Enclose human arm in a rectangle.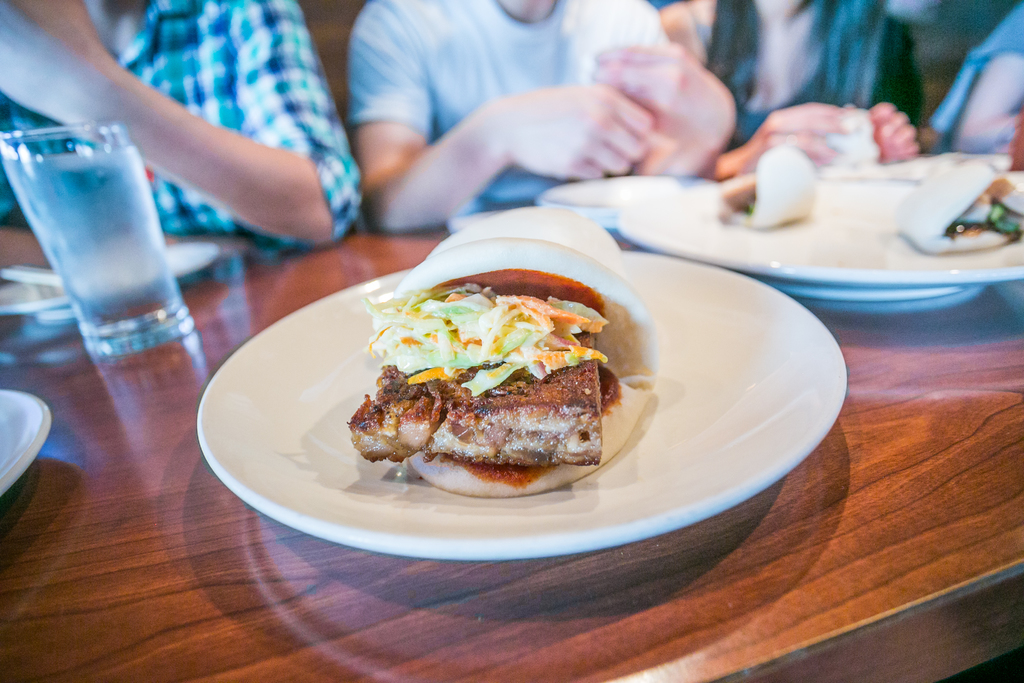
x1=926, y1=0, x2=1023, y2=152.
